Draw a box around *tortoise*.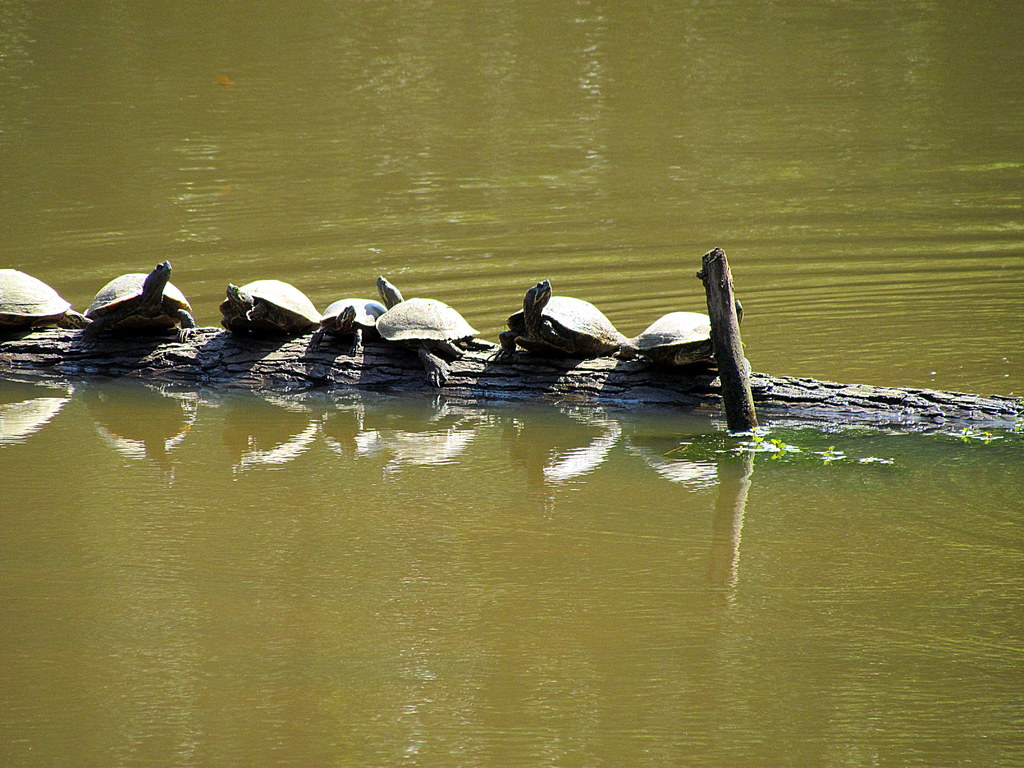
[84, 259, 196, 339].
